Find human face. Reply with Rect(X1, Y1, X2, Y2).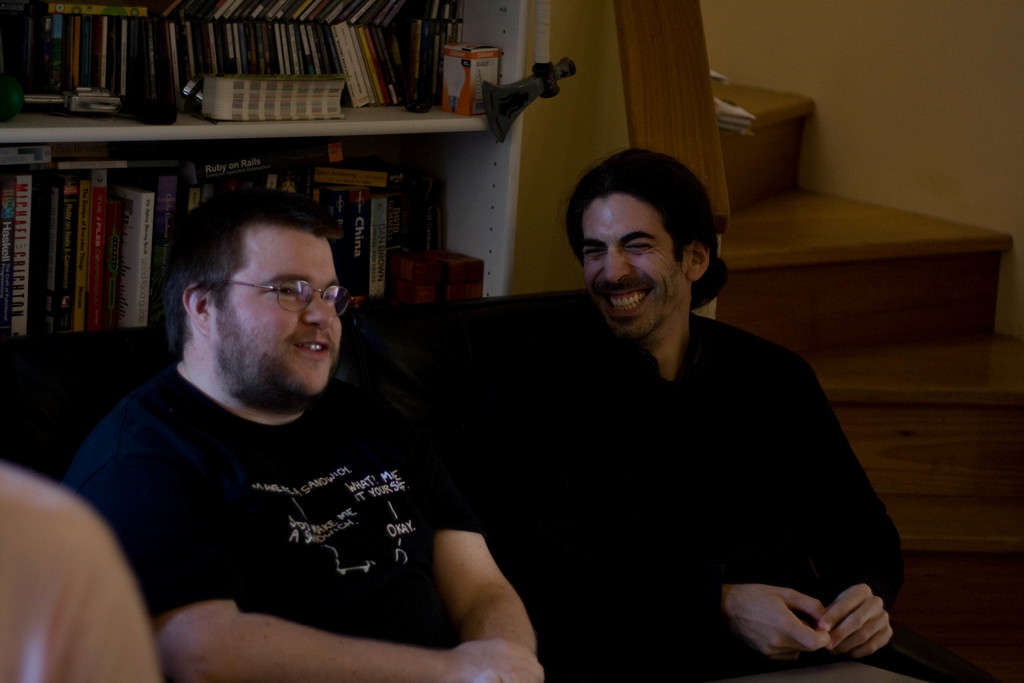
Rect(213, 222, 355, 393).
